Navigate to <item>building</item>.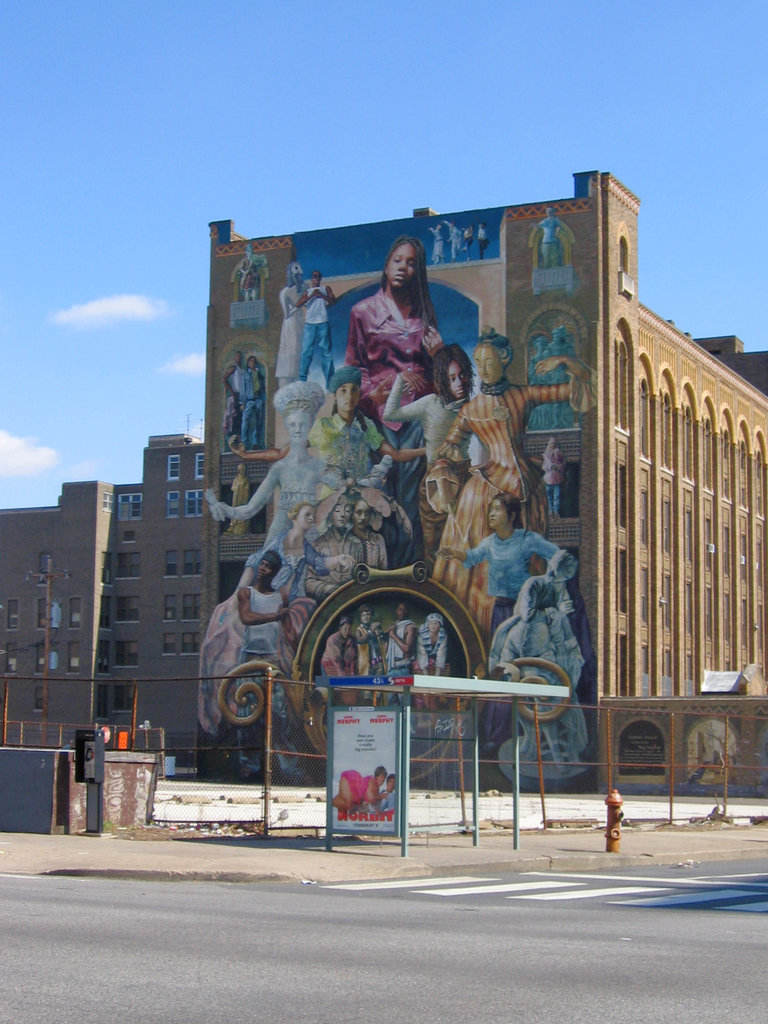
Navigation target: (x1=0, y1=172, x2=767, y2=798).
